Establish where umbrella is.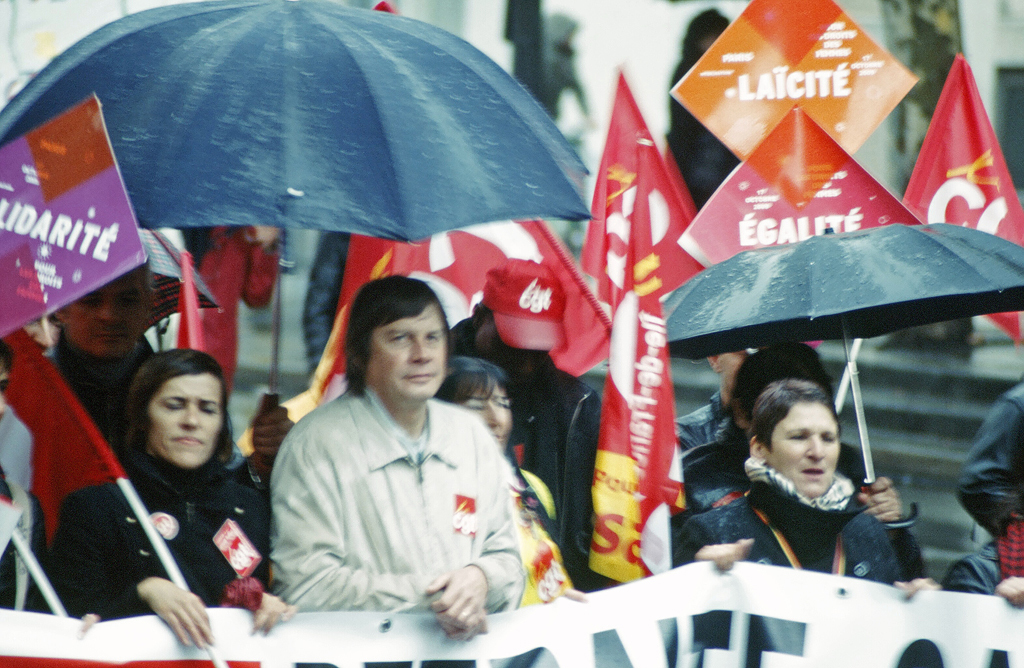
Established at detection(0, 0, 595, 408).
